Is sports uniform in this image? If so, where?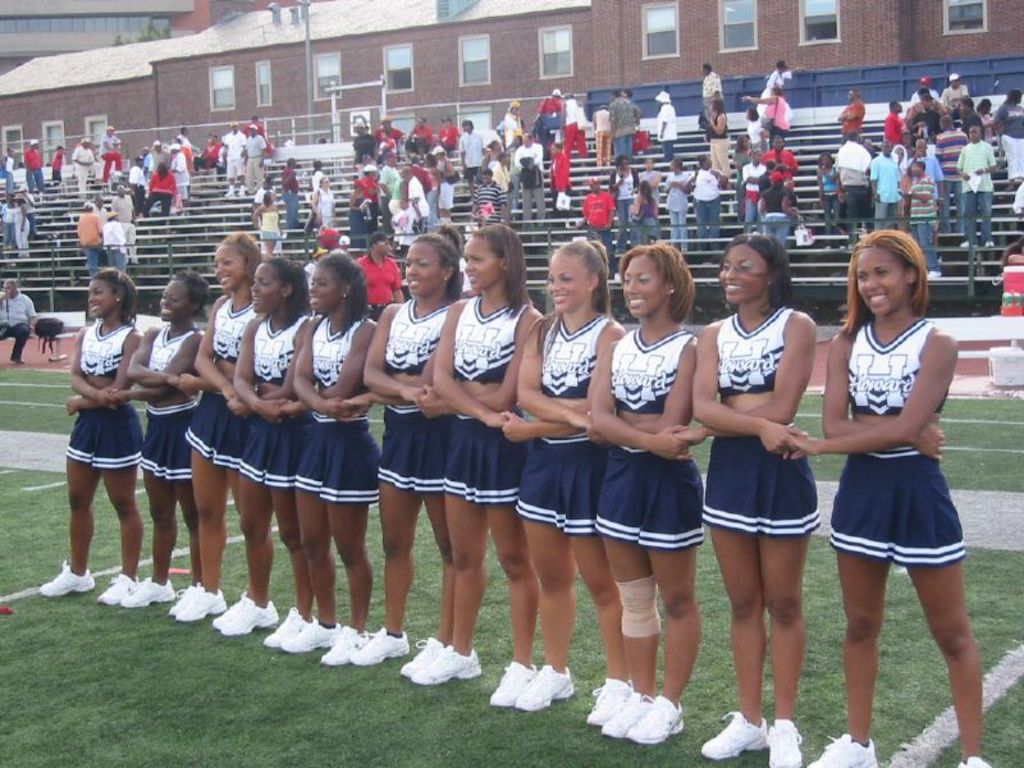
Yes, at {"x1": 707, "y1": 307, "x2": 794, "y2": 767}.
